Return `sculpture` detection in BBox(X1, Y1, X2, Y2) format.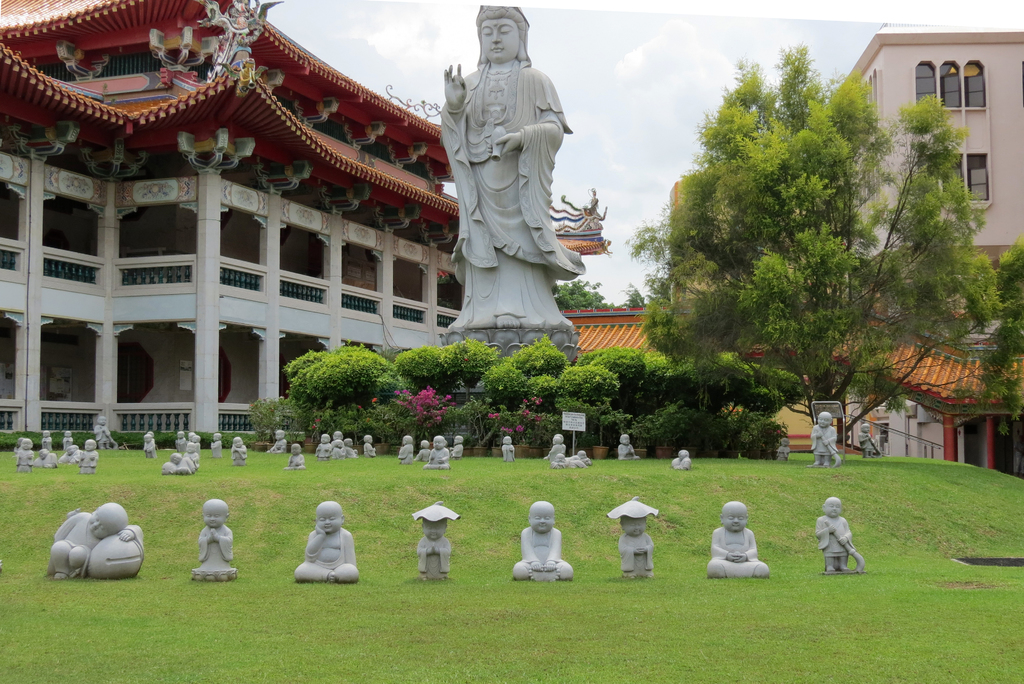
BBox(672, 451, 698, 471).
